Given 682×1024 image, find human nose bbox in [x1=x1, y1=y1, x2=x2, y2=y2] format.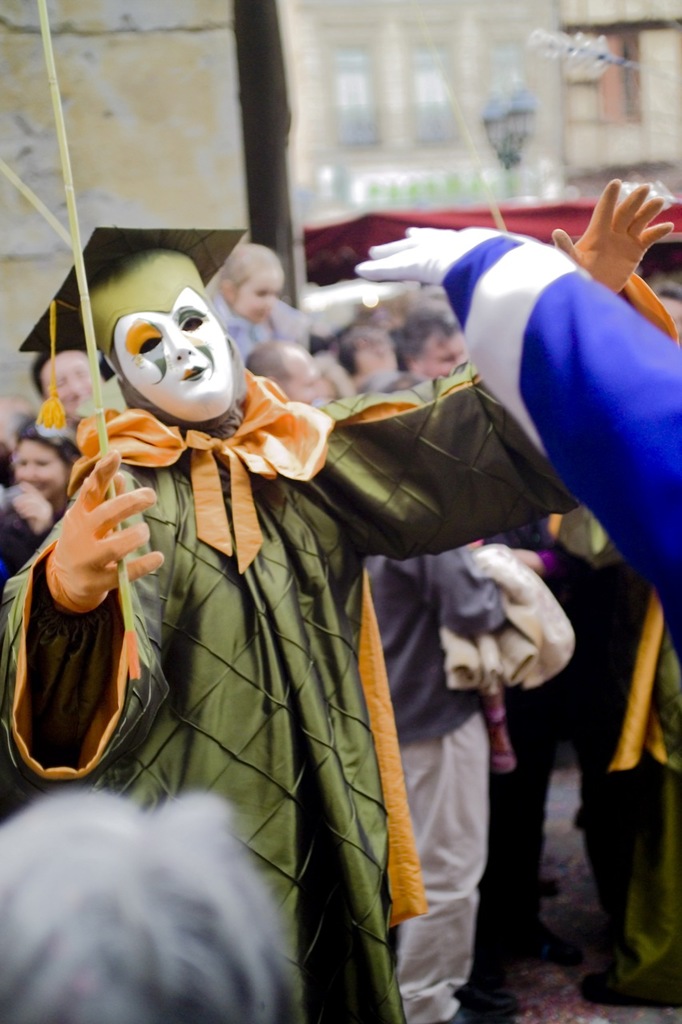
[x1=20, y1=466, x2=32, y2=480].
